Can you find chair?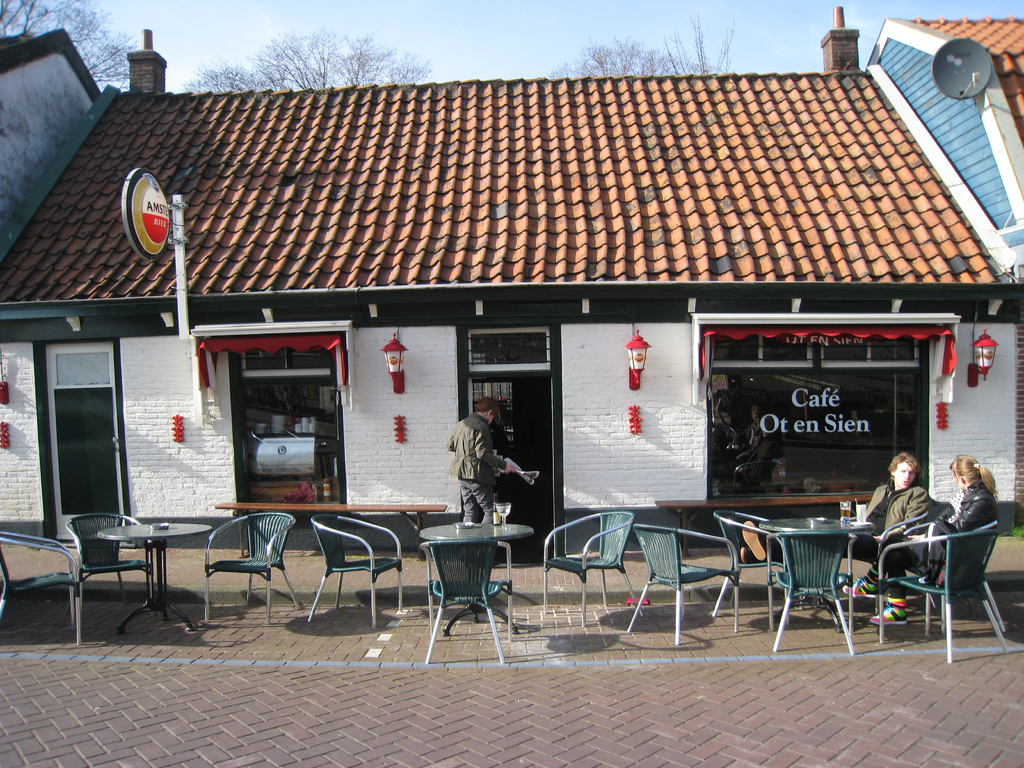
Yes, bounding box: pyautogui.locateOnScreen(419, 540, 518, 667).
